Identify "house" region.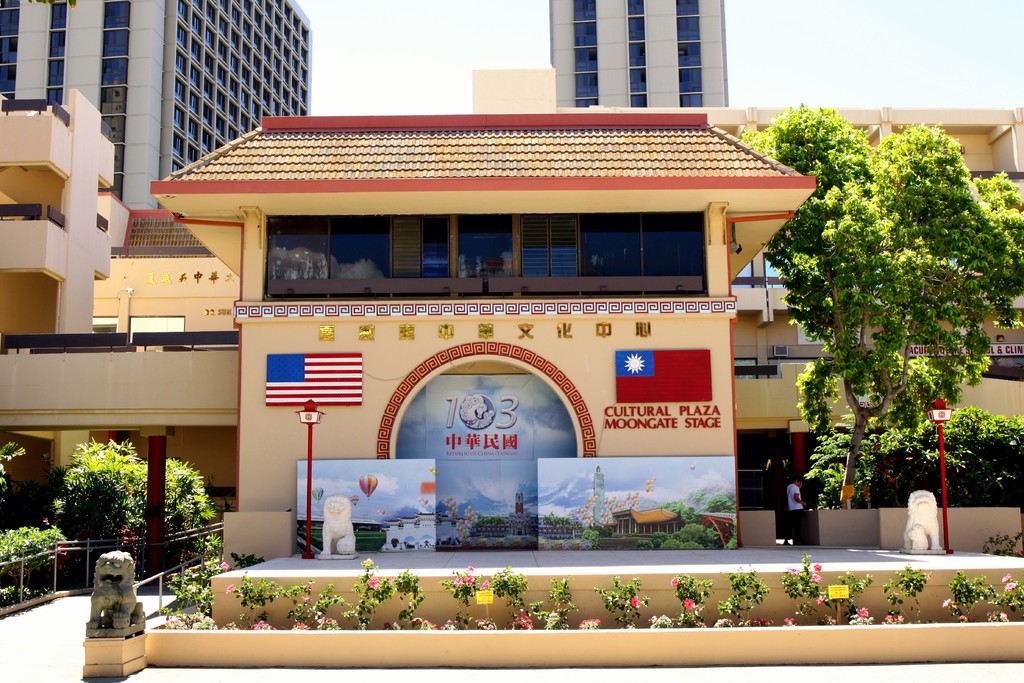
Region: (93,189,241,333).
